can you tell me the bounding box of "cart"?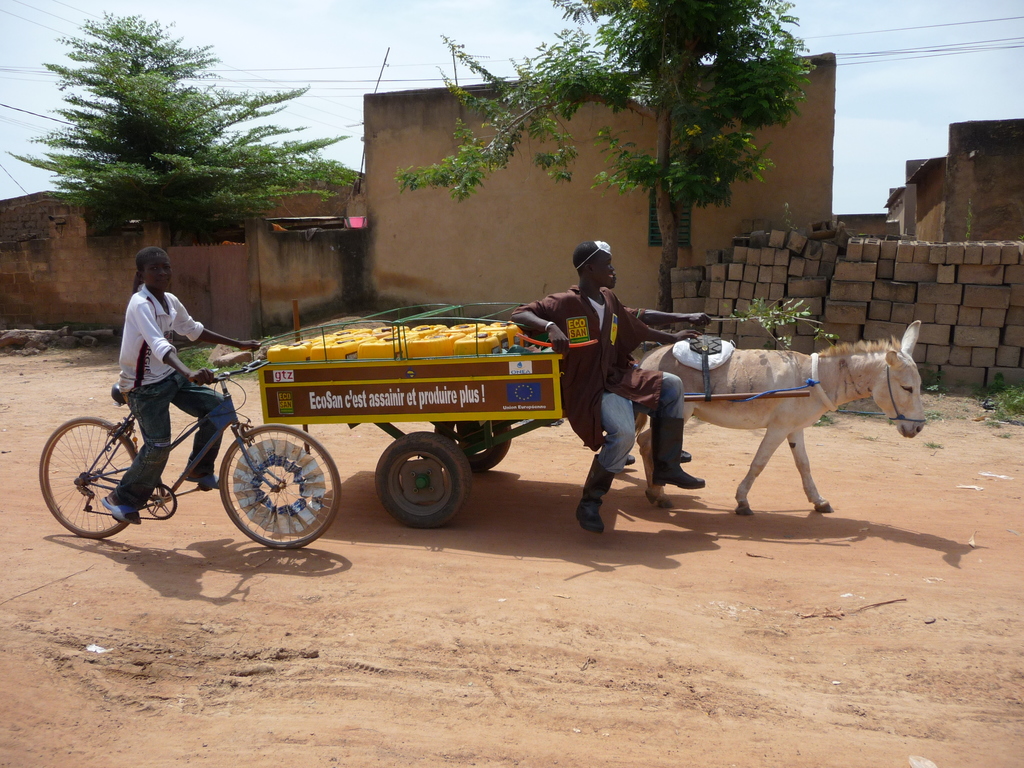
254,300,808,525.
